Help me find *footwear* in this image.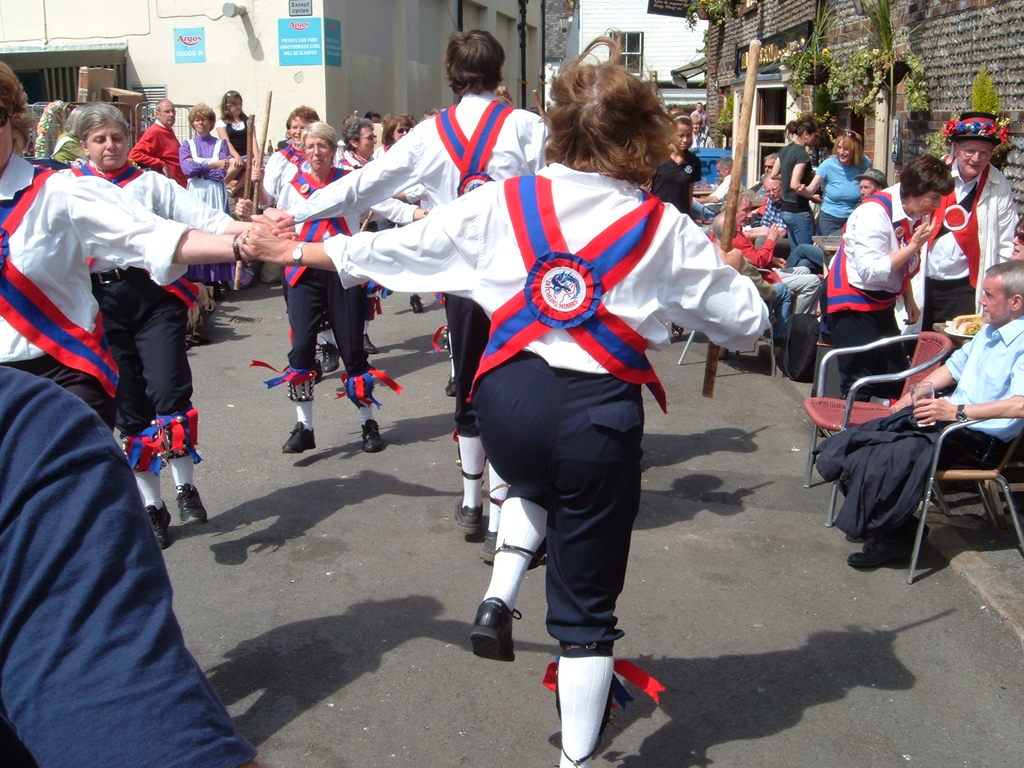
Found it: (x1=771, y1=339, x2=784, y2=348).
